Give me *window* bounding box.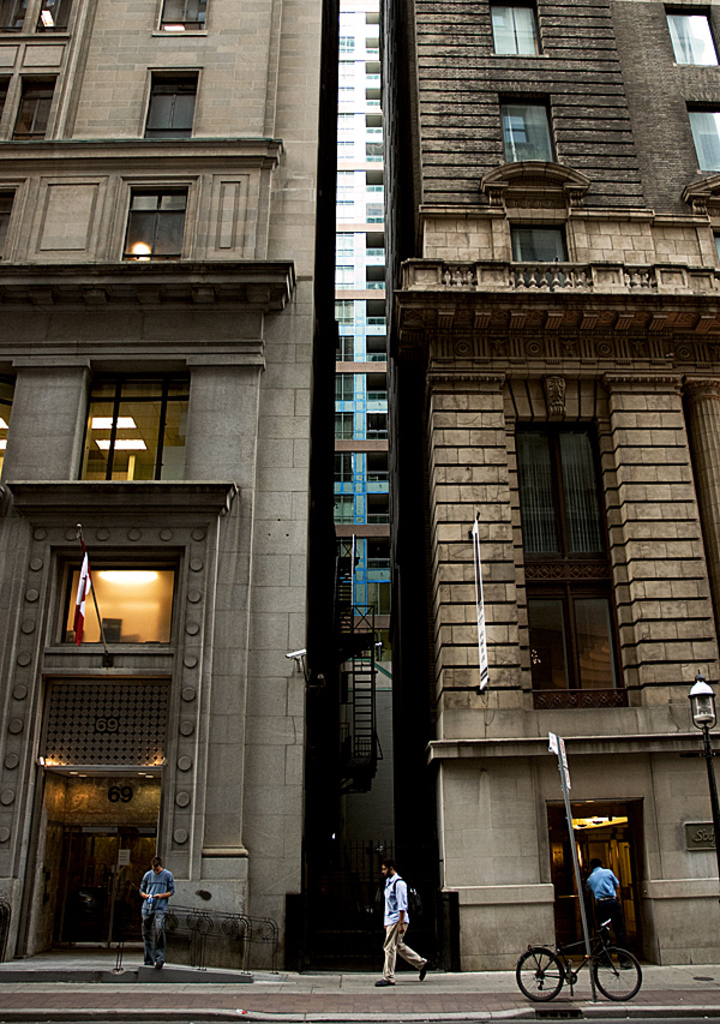
pyautogui.locateOnScreen(77, 363, 185, 480).
